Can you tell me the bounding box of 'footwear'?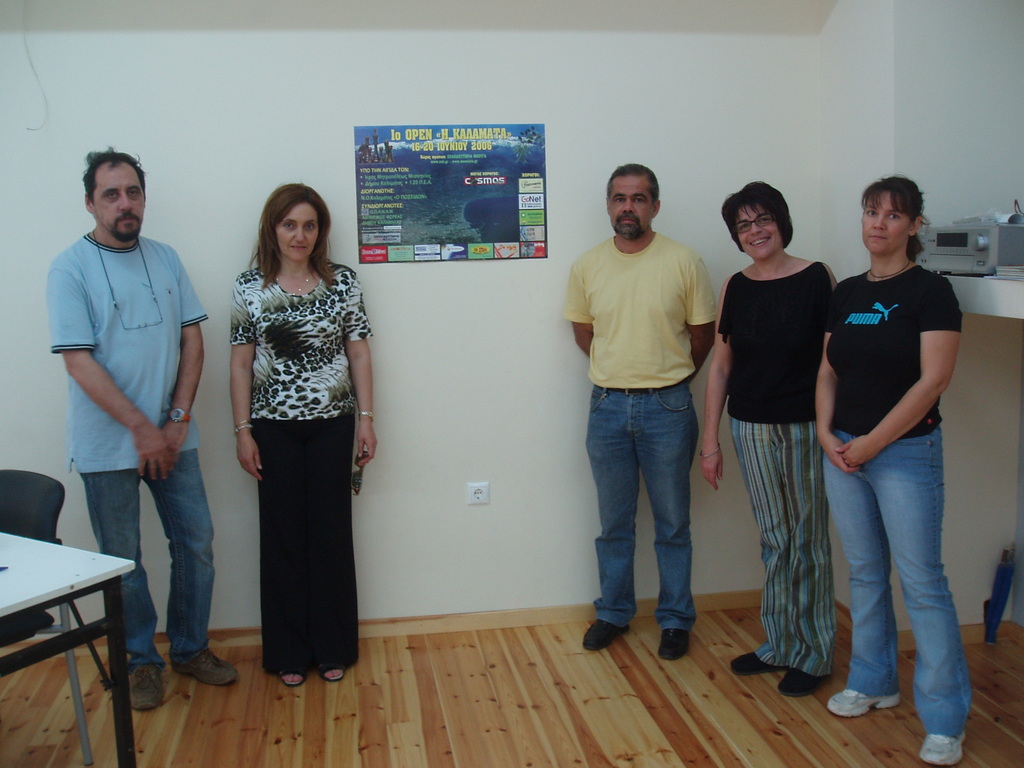
bbox=[916, 734, 967, 767].
